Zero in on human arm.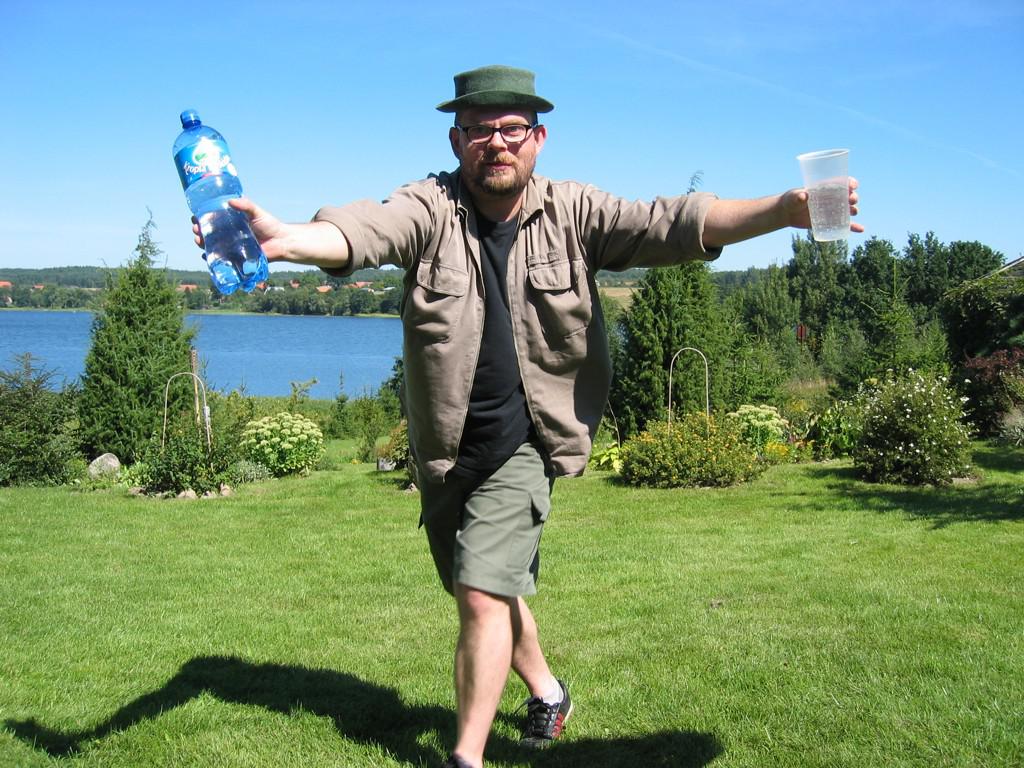
Zeroed in: crop(575, 181, 863, 272).
